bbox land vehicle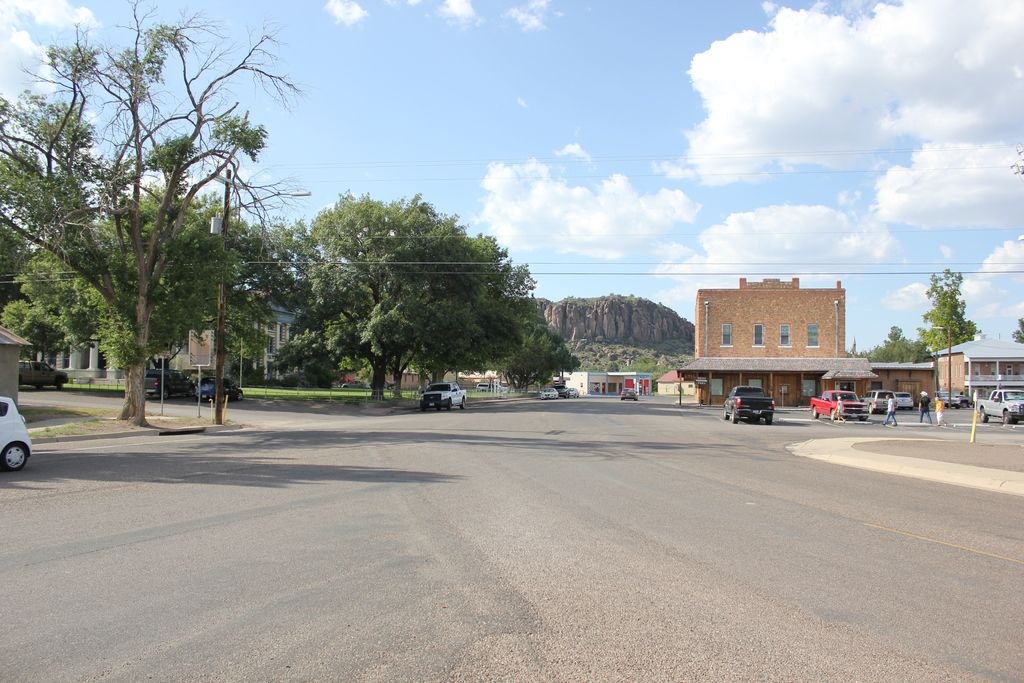
bbox=[382, 378, 395, 393]
